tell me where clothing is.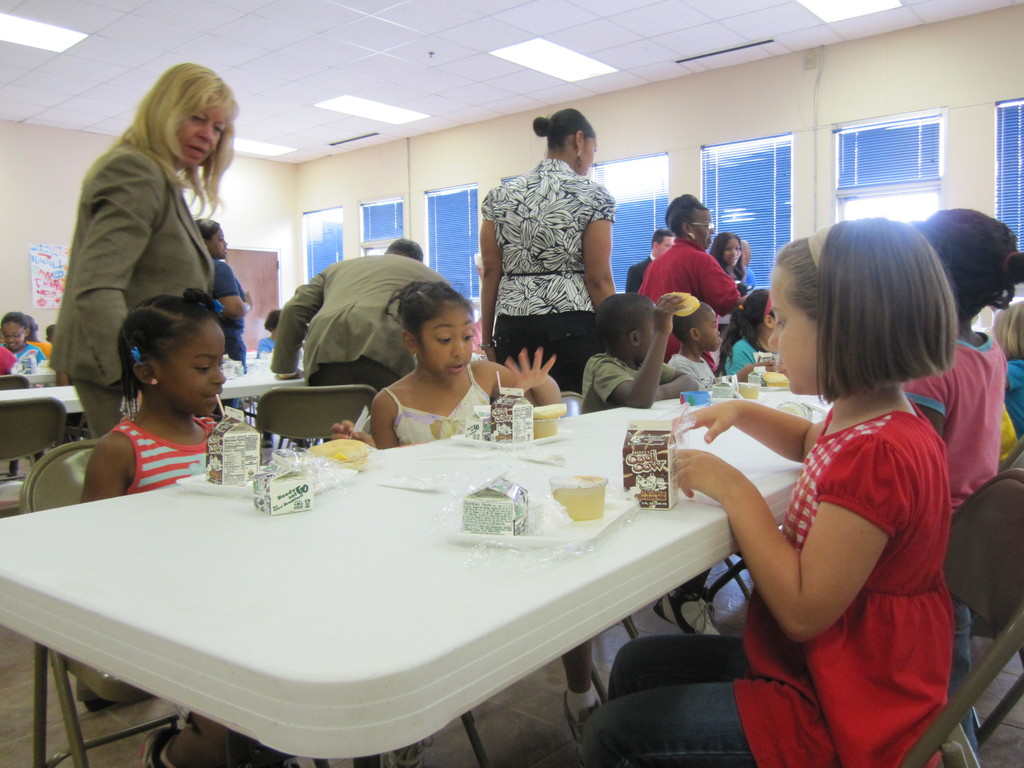
clothing is at (left=112, top=410, right=239, bottom=490).
